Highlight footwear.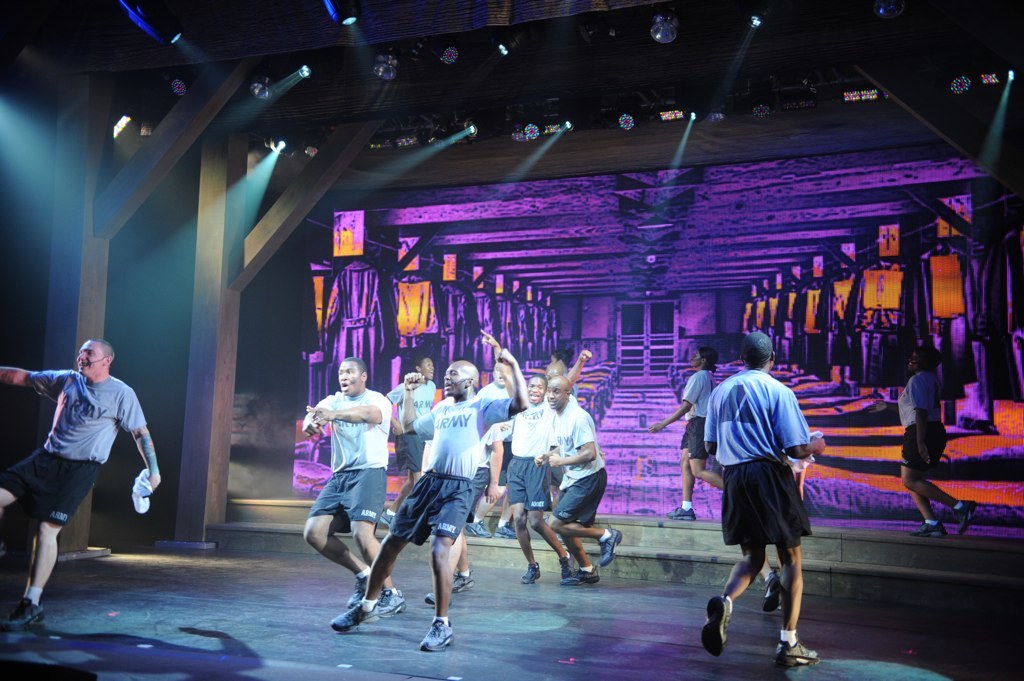
Highlighted region: locate(560, 565, 603, 587).
